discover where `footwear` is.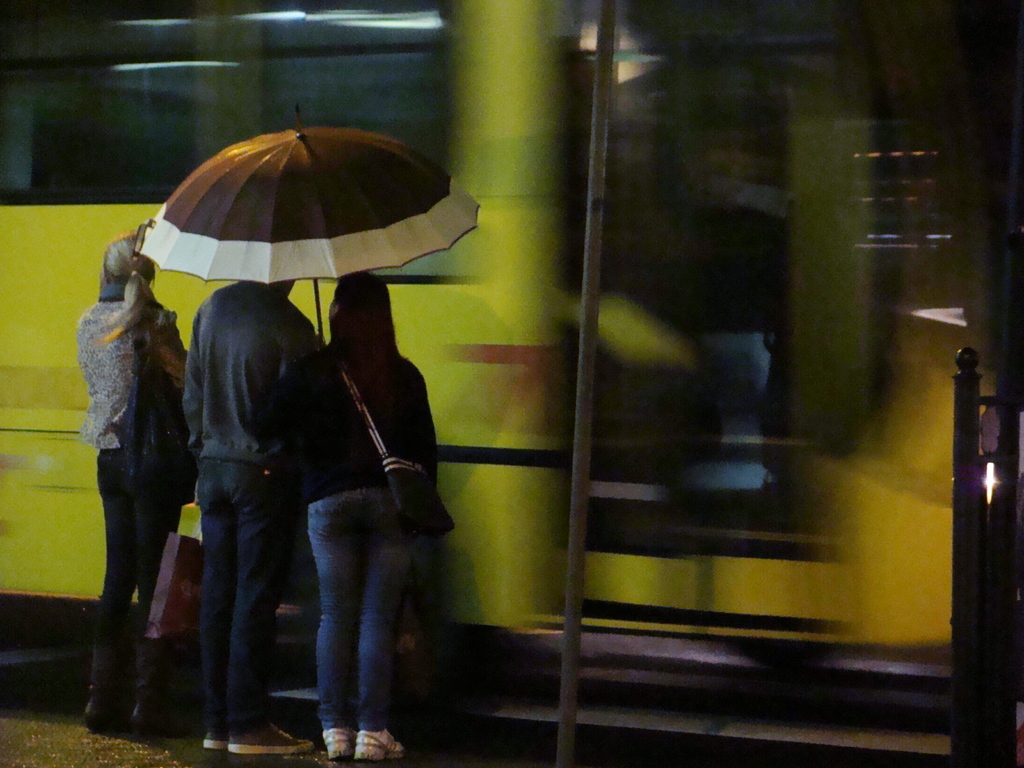
Discovered at rect(234, 722, 313, 759).
